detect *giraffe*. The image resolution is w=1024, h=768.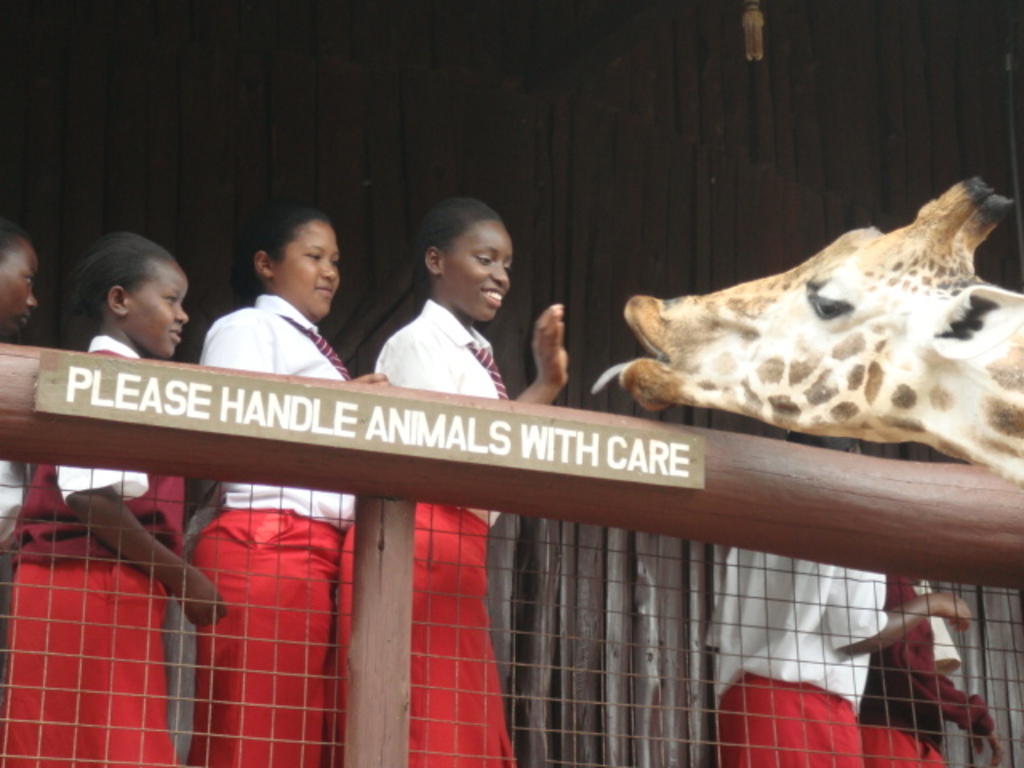
594/179/1022/488.
